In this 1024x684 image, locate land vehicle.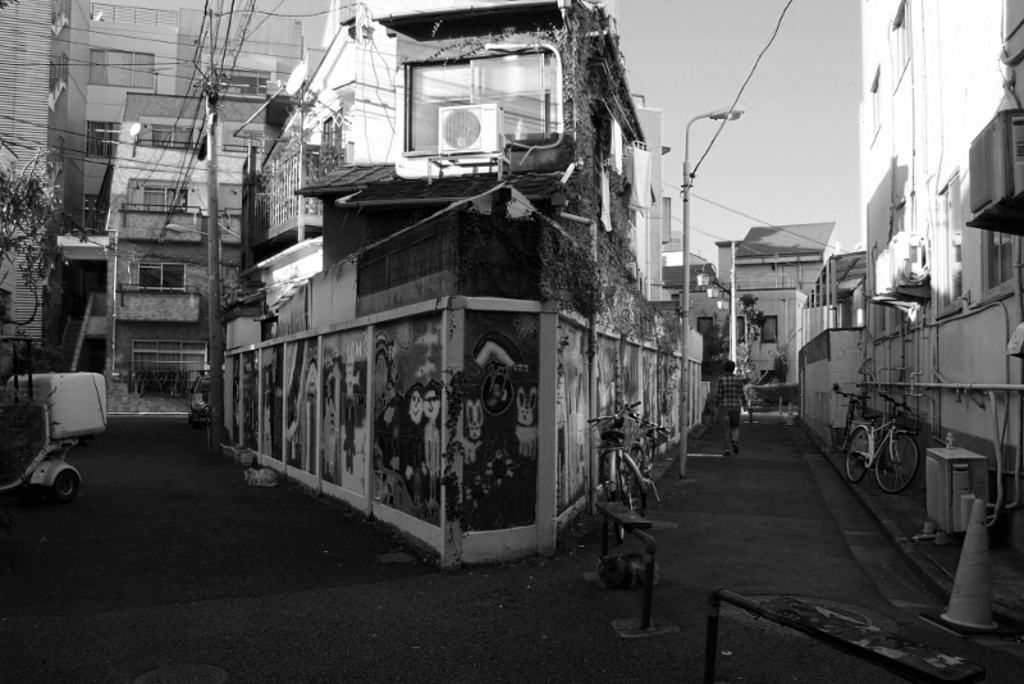
Bounding box: box=[188, 373, 206, 423].
